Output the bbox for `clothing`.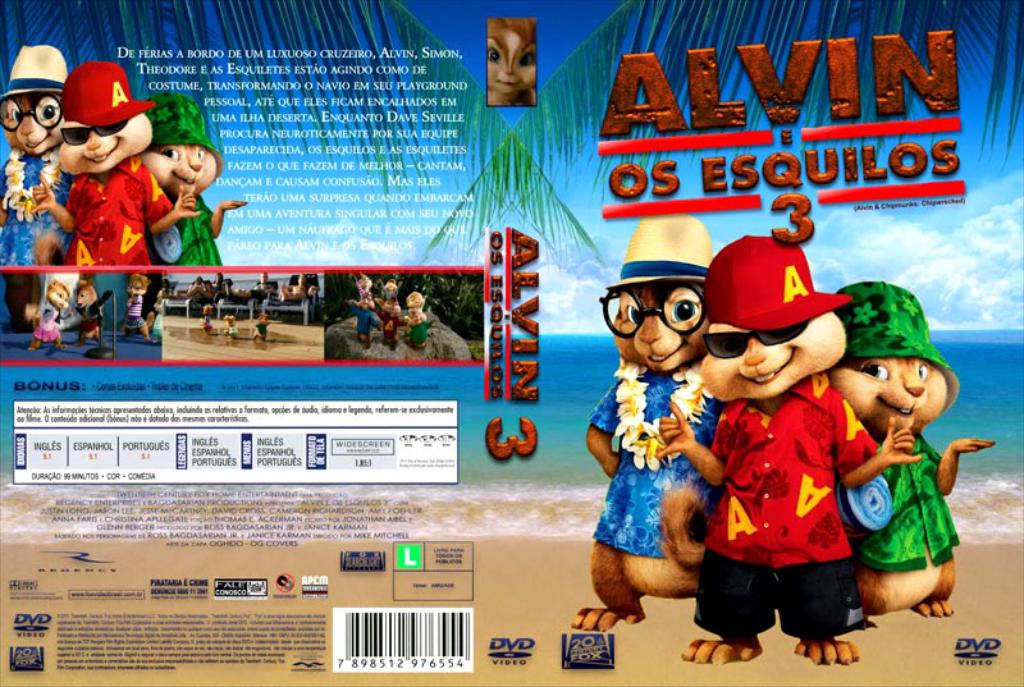
[x1=65, y1=161, x2=165, y2=256].
